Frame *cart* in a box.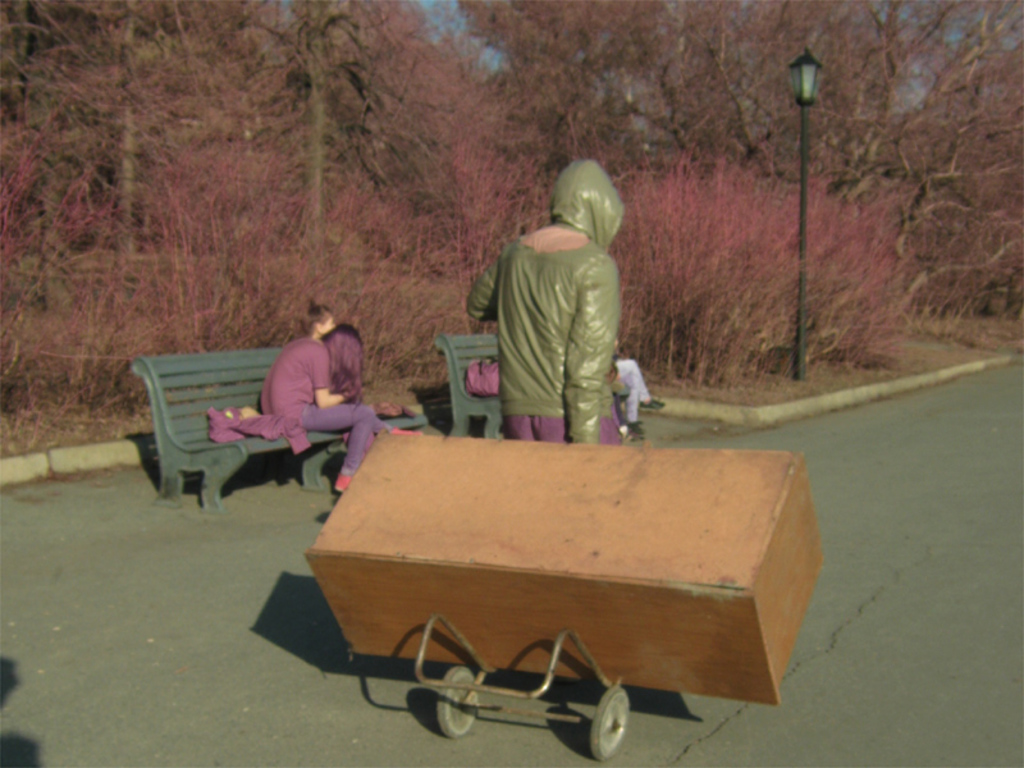
(x1=416, y1=613, x2=634, y2=762).
